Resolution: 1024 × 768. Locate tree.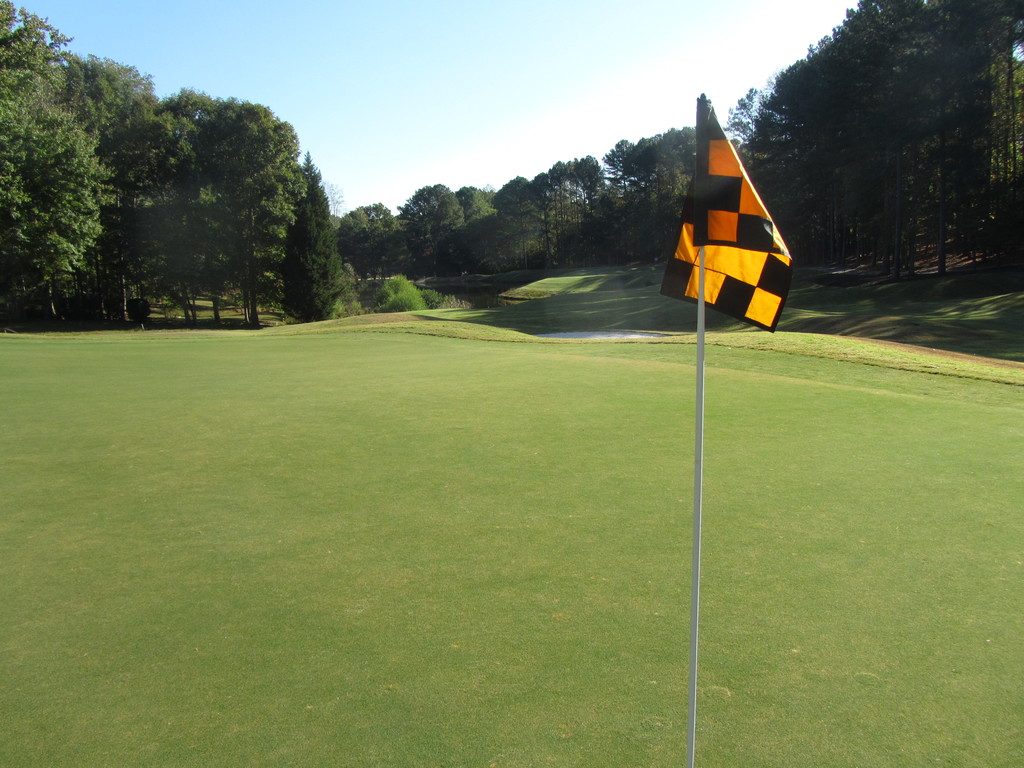
<bbox>774, 50, 861, 264</bbox>.
